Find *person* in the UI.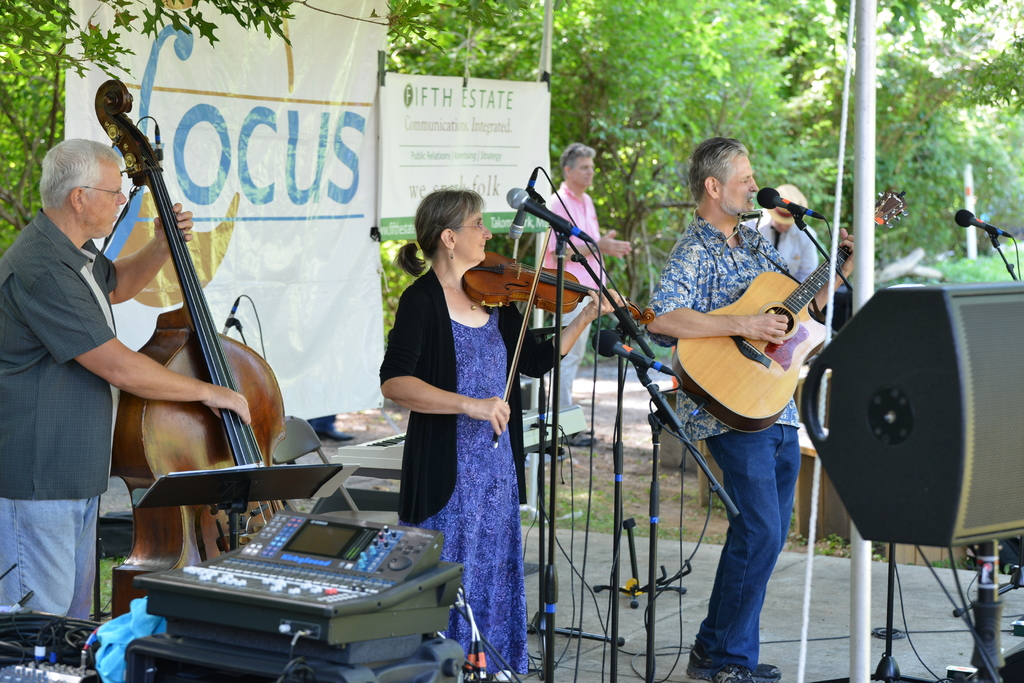
UI element at [x1=0, y1=143, x2=251, y2=682].
